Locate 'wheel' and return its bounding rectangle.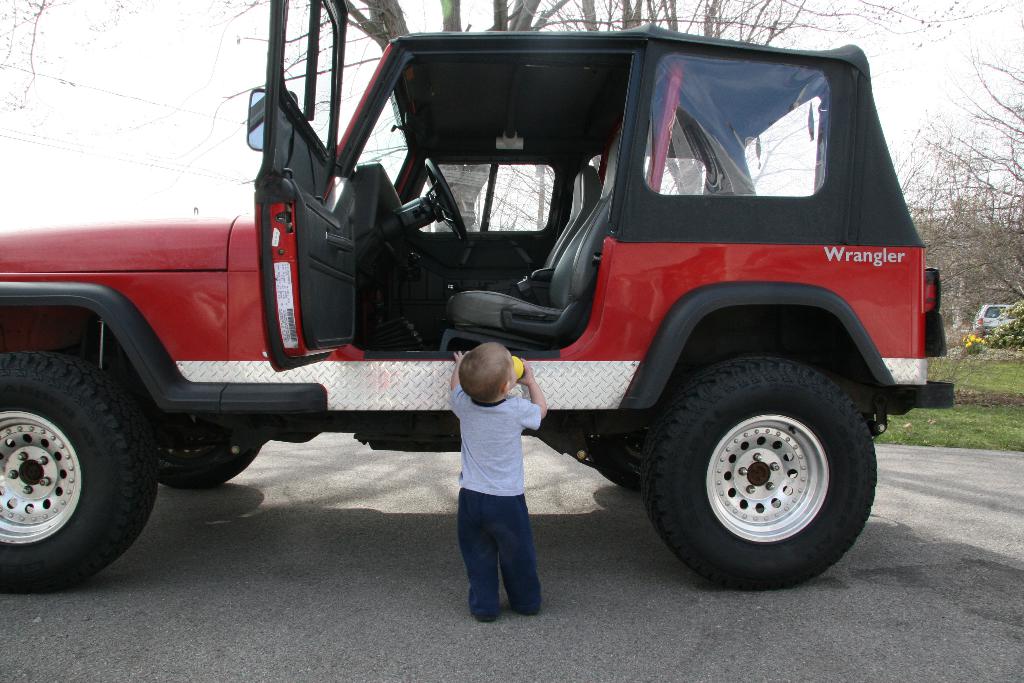
<box>155,436,264,488</box>.
